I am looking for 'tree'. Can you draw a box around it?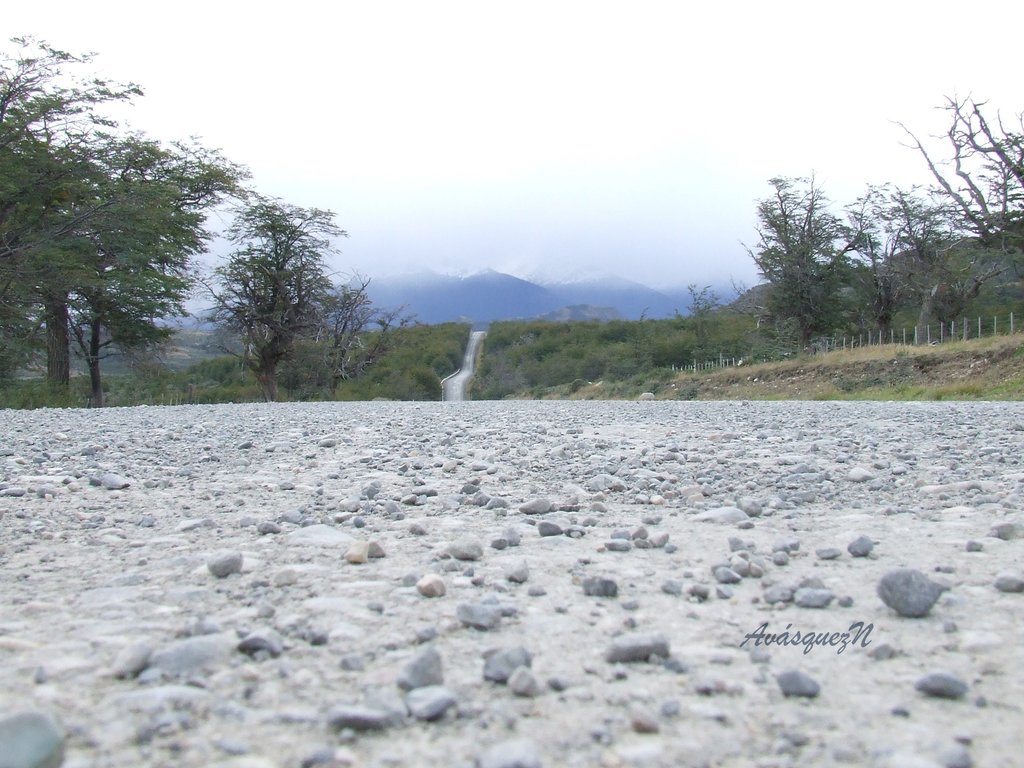
Sure, the bounding box is 290, 273, 415, 397.
